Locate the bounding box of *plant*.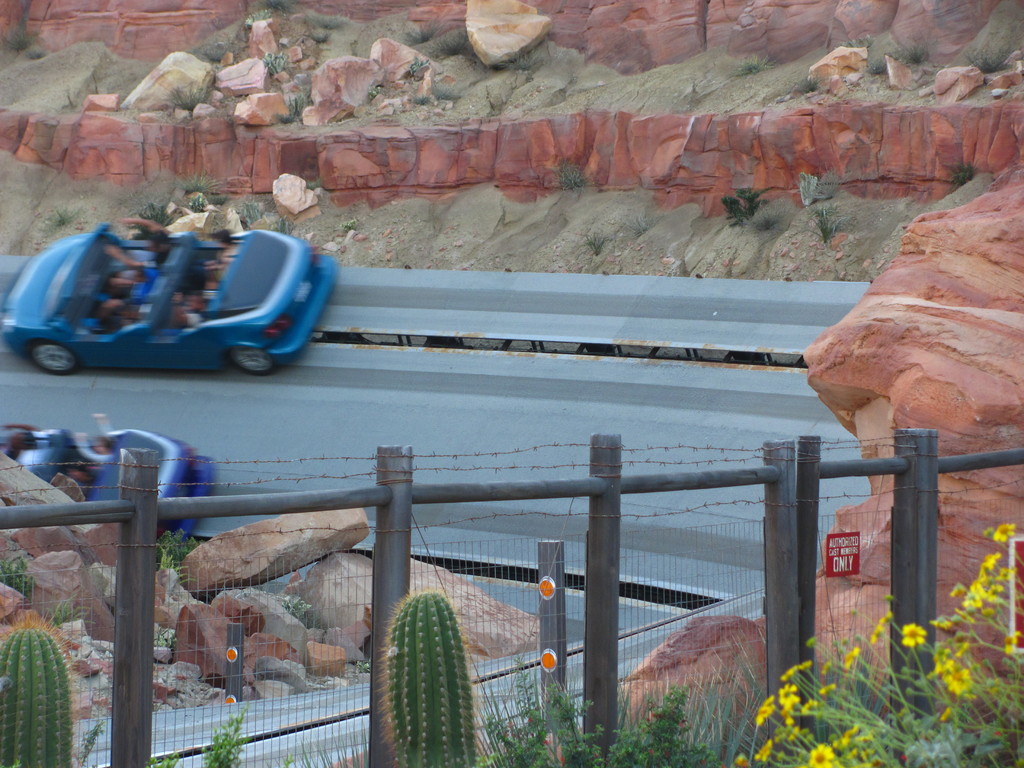
Bounding box: bbox=(173, 173, 227, 196).
